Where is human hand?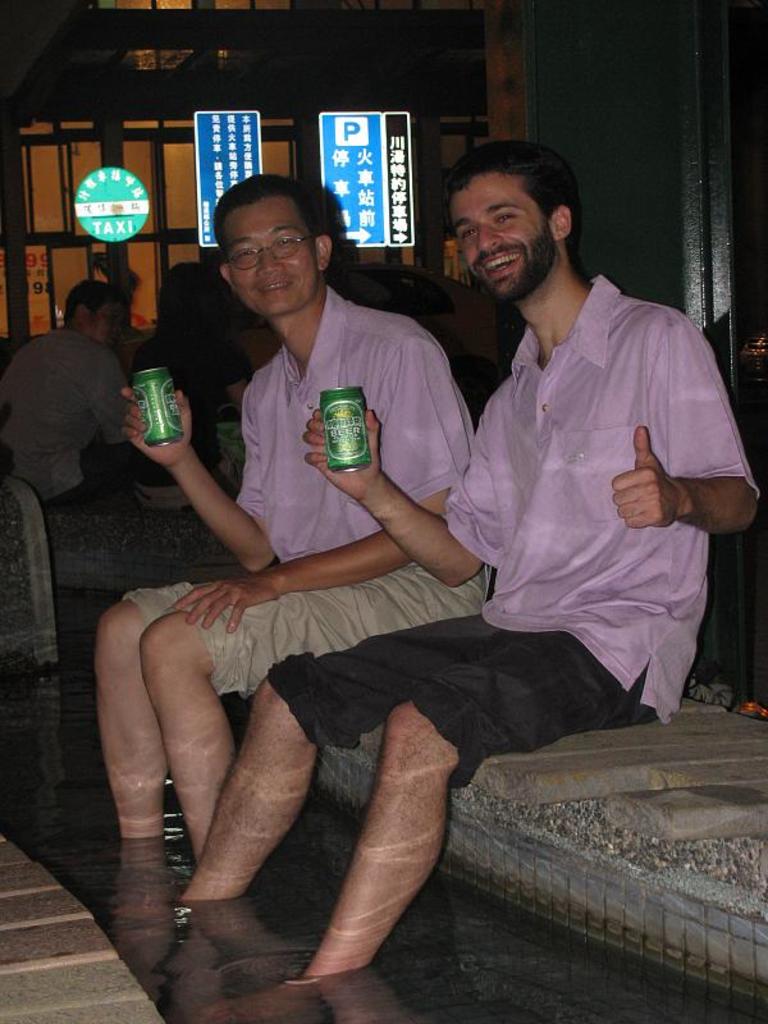
detection(301, 402, 385, 507).
